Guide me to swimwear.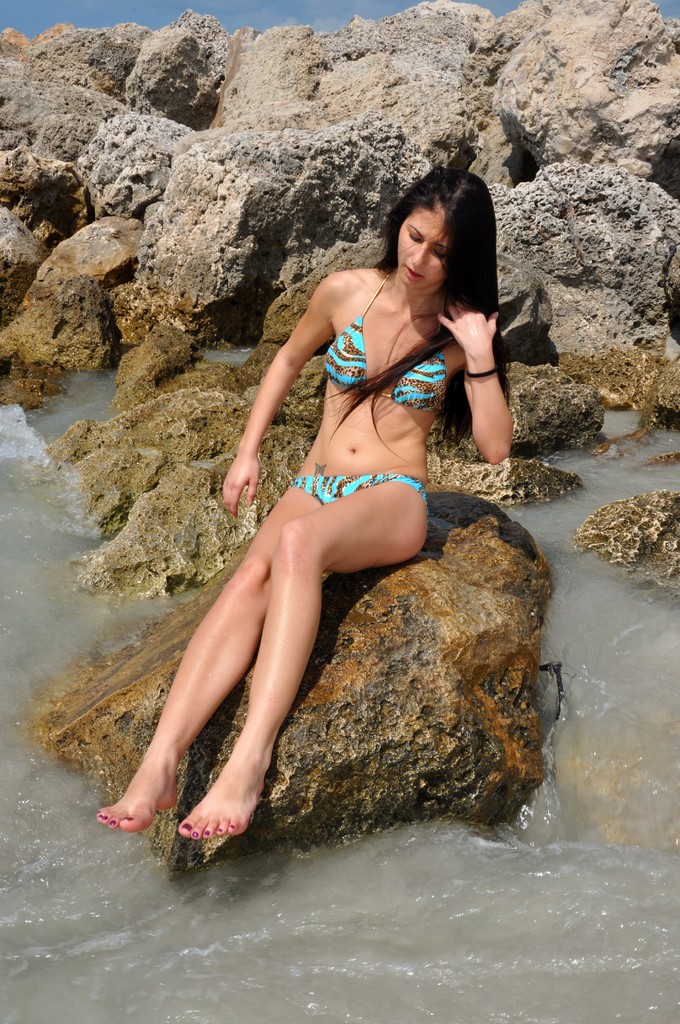
Guidance: <box>319,276,448,407</box>.
